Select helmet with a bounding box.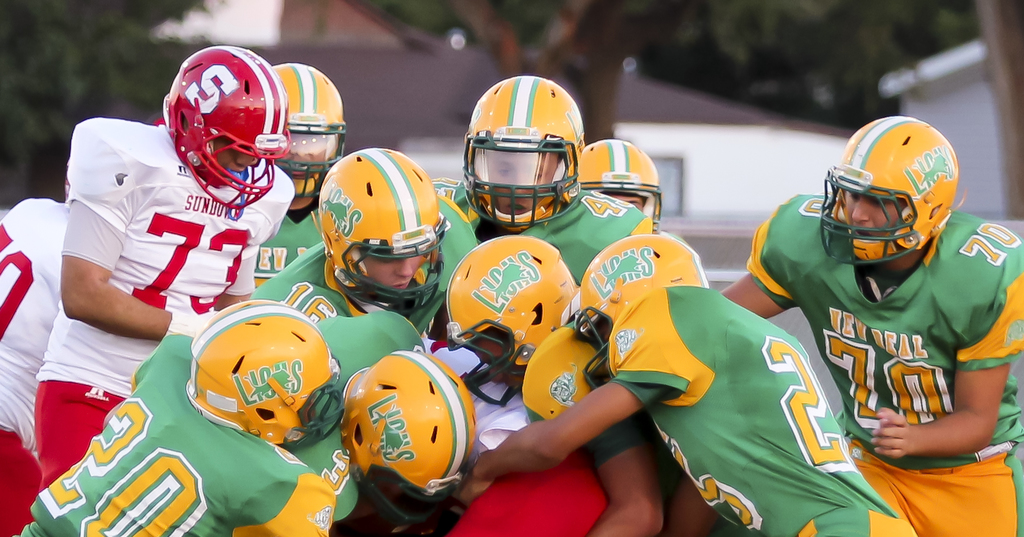
crop(442, 232, 579, 410).
